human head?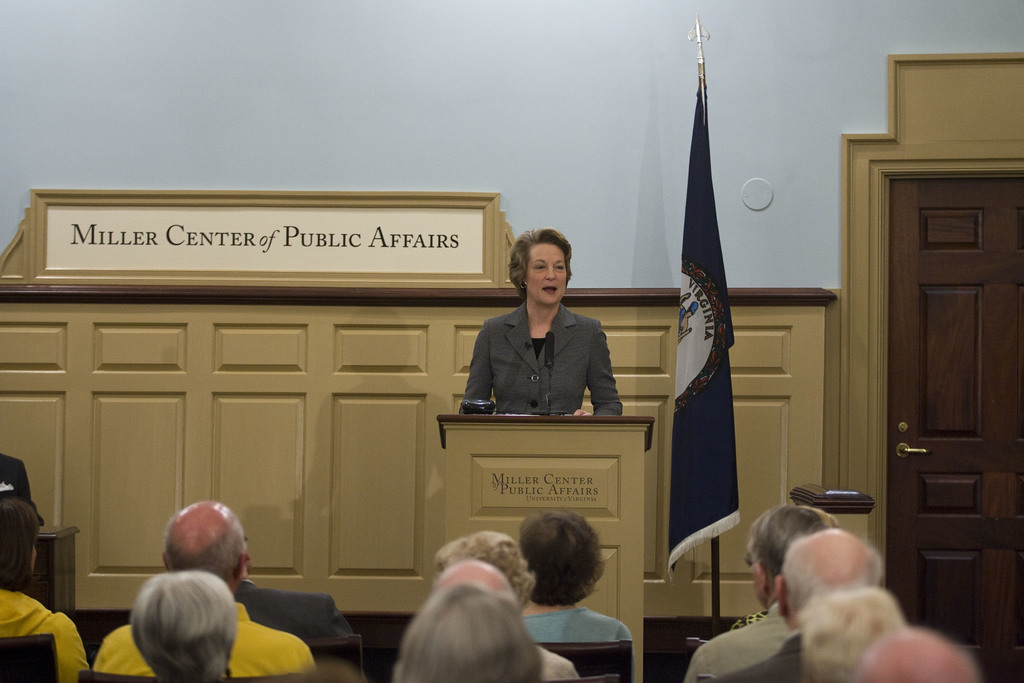
select_region(156, 513, 251, 595)
